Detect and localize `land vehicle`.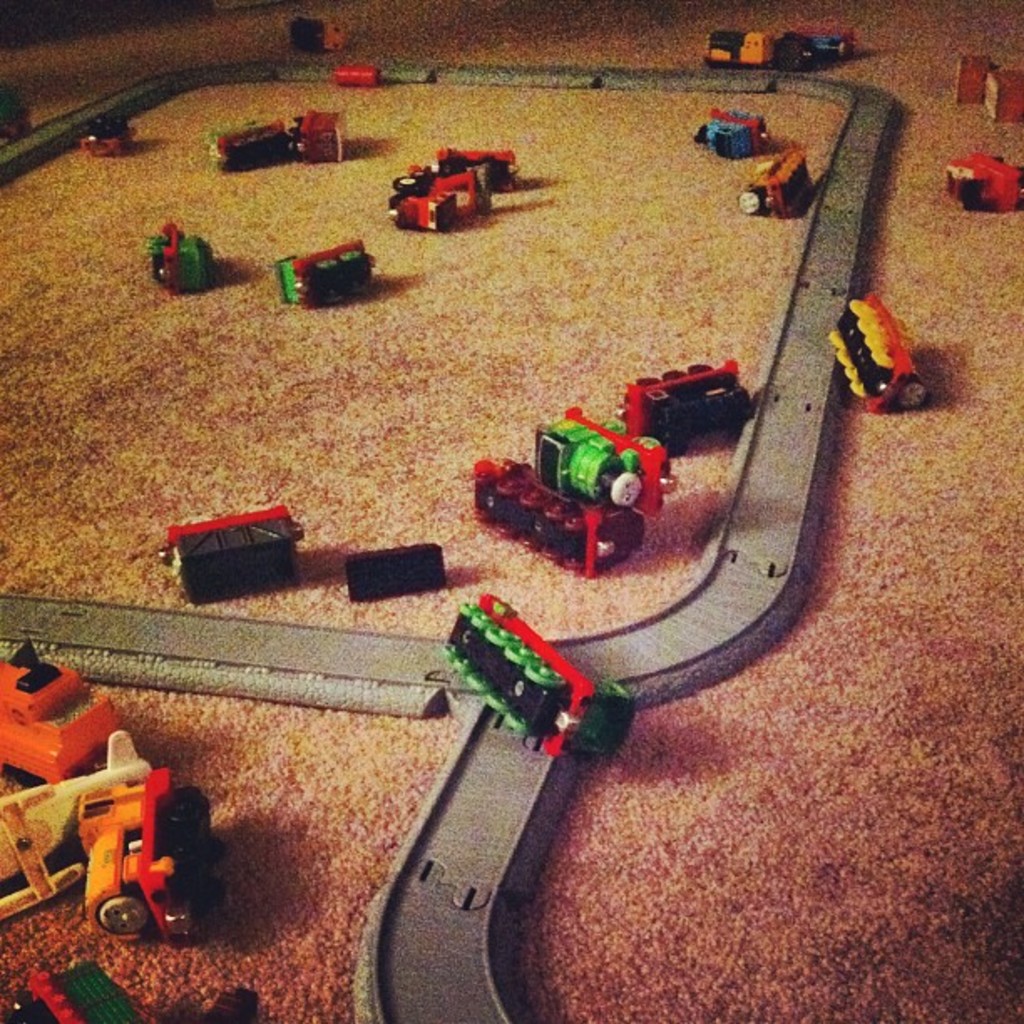
Localized at <bbox>475, 452, 648, 579</bbox>.
